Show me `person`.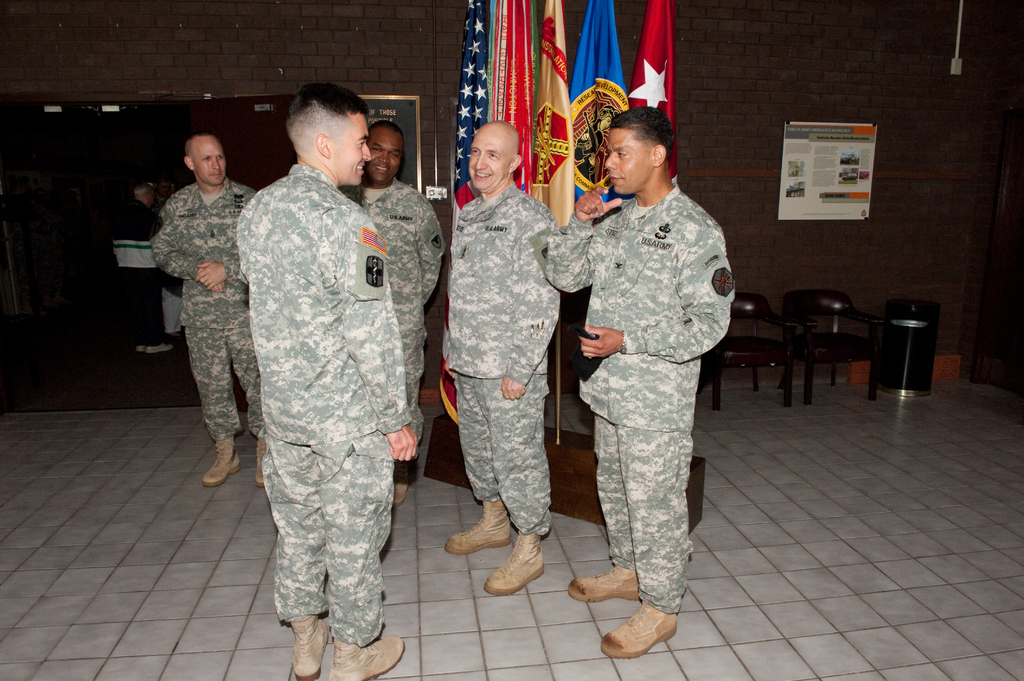
`person` is here: <region>444, 119, 561, 594</region>.
